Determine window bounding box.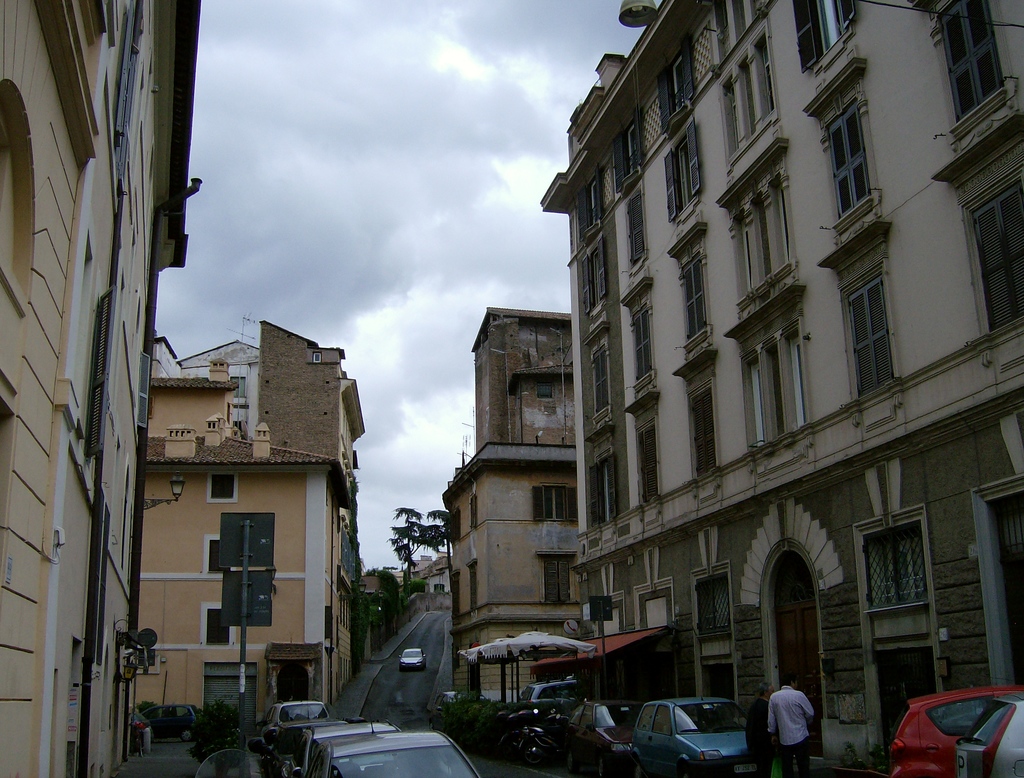
Determined: left=960, top=161, right=1023, bottom=334.
